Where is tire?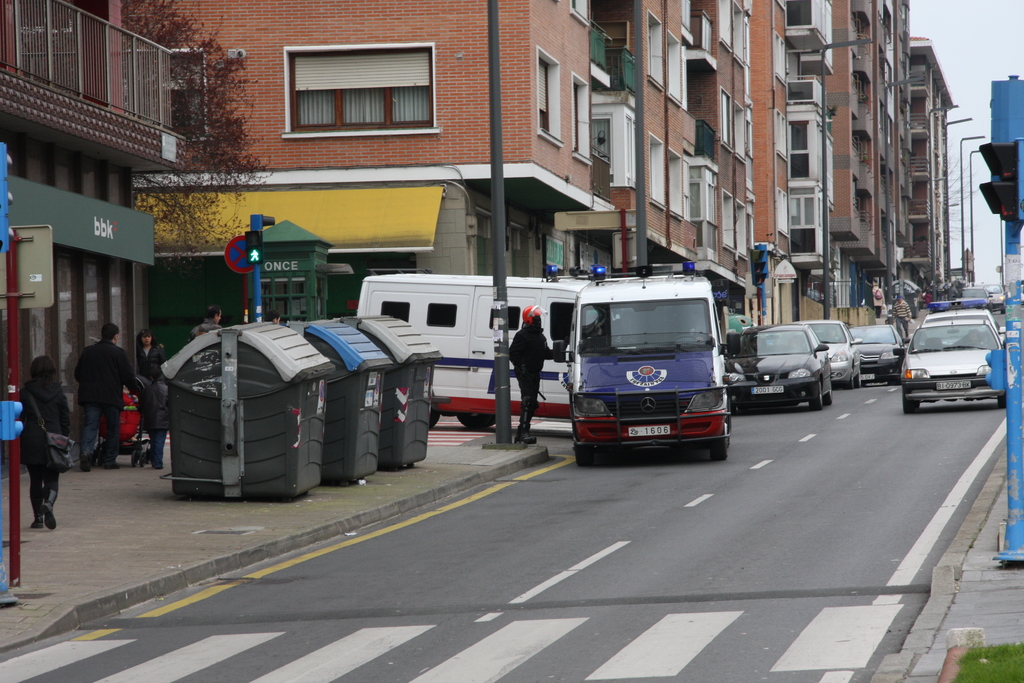
BBox(92, 450, 99, 465).
